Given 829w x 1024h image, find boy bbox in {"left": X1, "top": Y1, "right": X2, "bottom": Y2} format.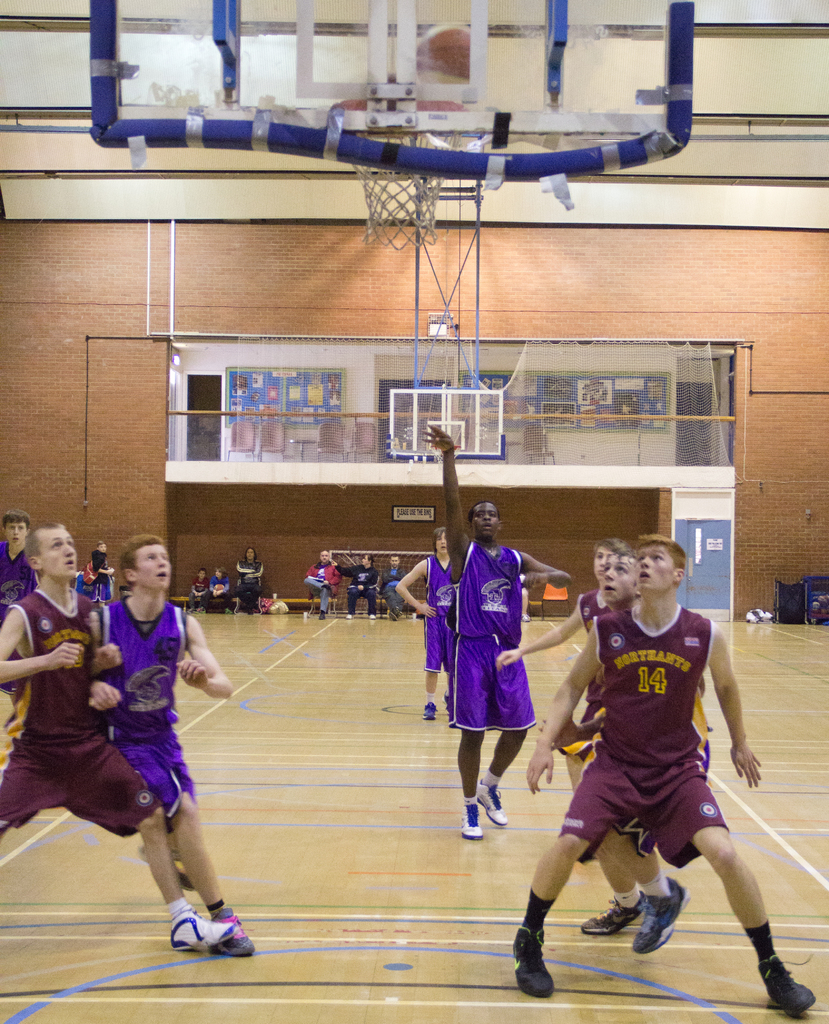
{"left": 0, "top": 511, "right": 38, "bottom": 728}.
